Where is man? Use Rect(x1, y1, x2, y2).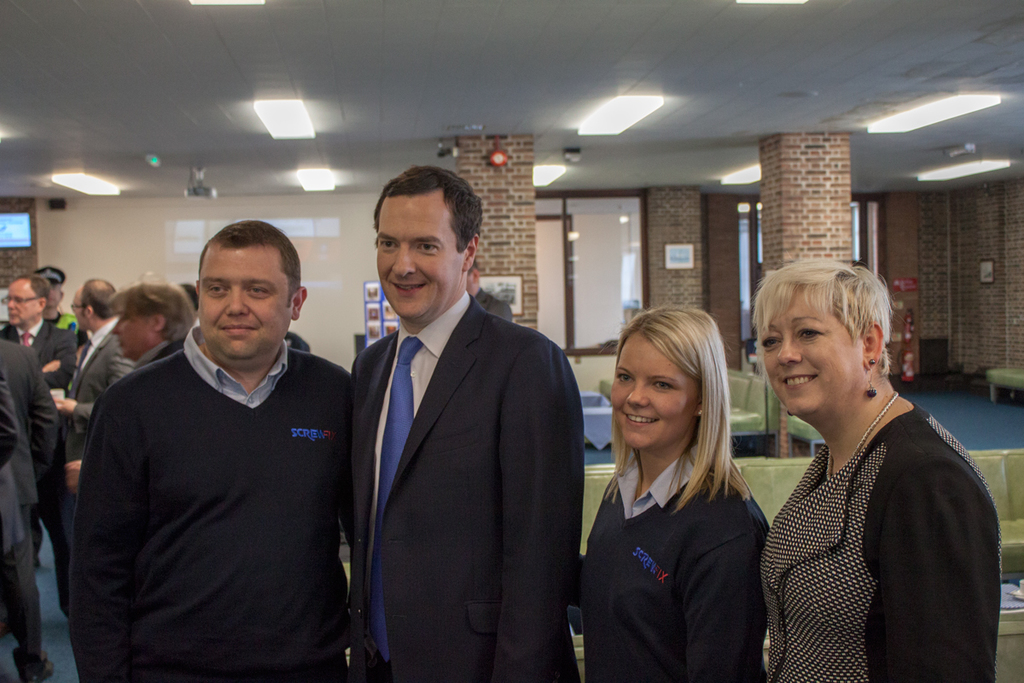
Rect(0, 370, 56, 682).
